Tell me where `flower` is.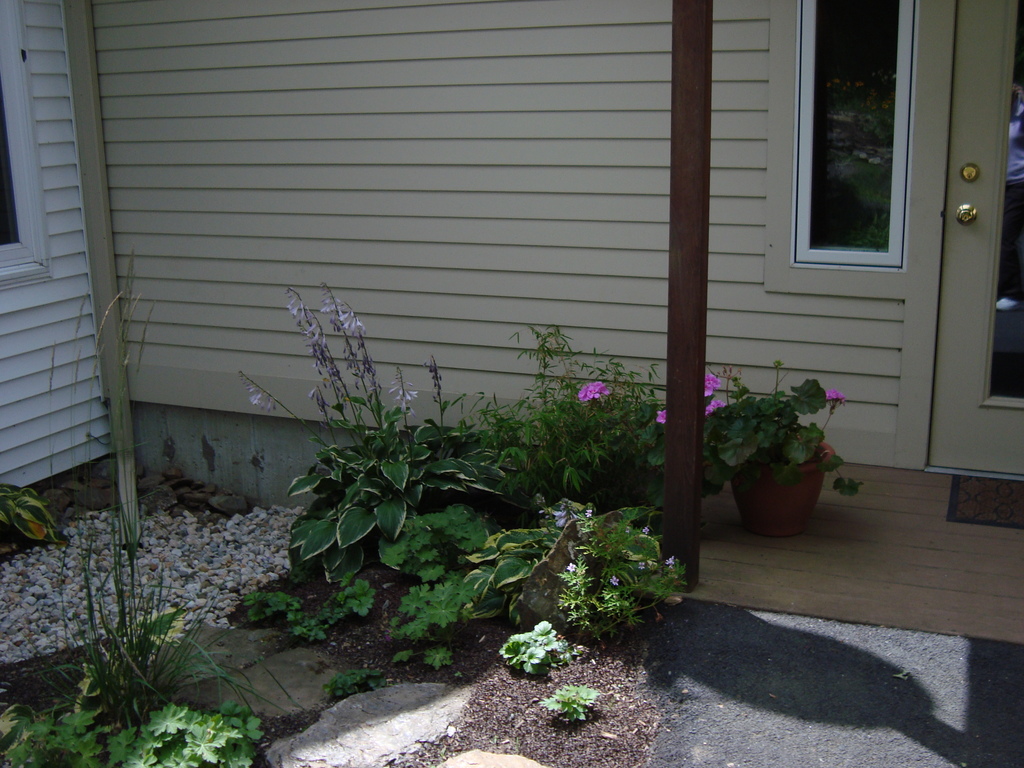
`flower` is at BBox(655, 405, 669, 428).
